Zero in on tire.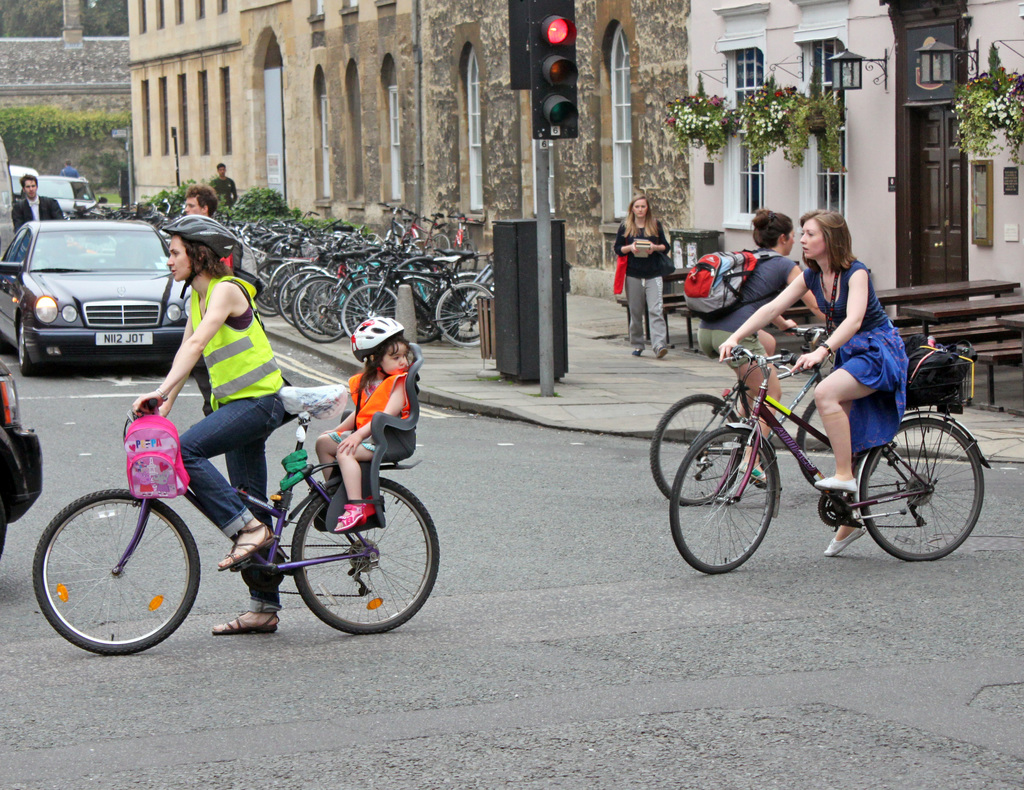
Zeroed in: bbox=(669, 426, 781, 576).
